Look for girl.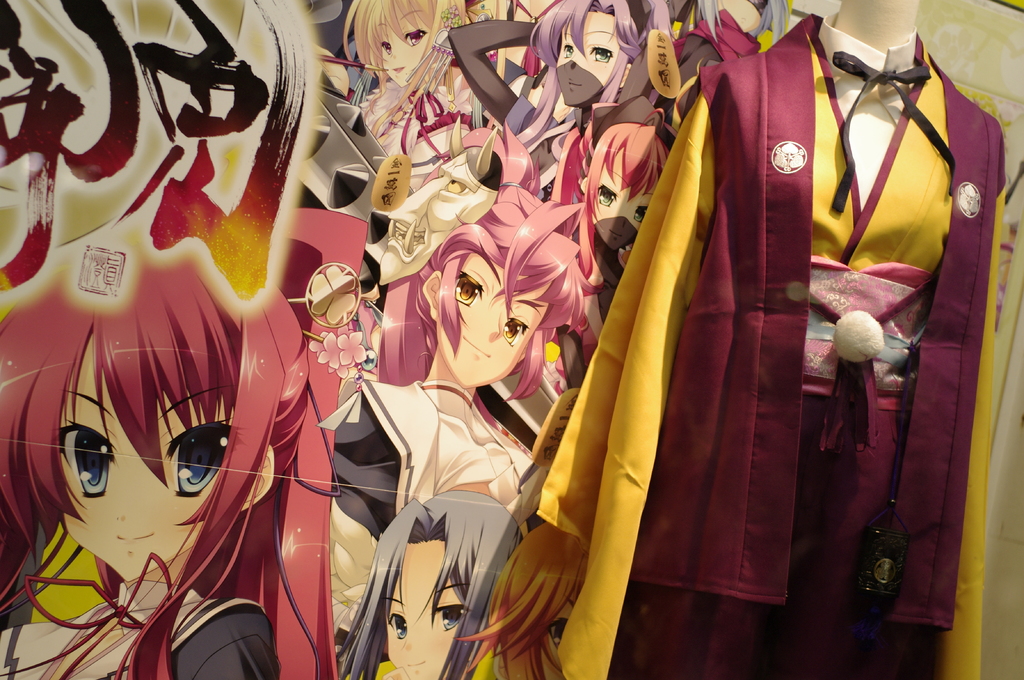
Found: x1=446, y1=0, x2=678, y2=203.
